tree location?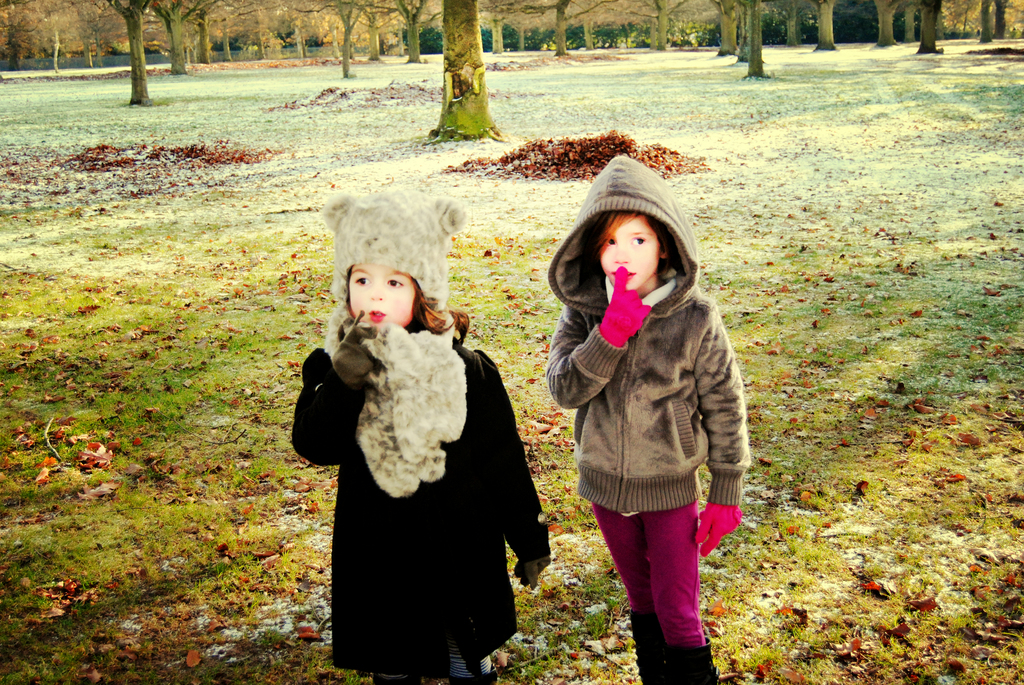
76,0,163,104
